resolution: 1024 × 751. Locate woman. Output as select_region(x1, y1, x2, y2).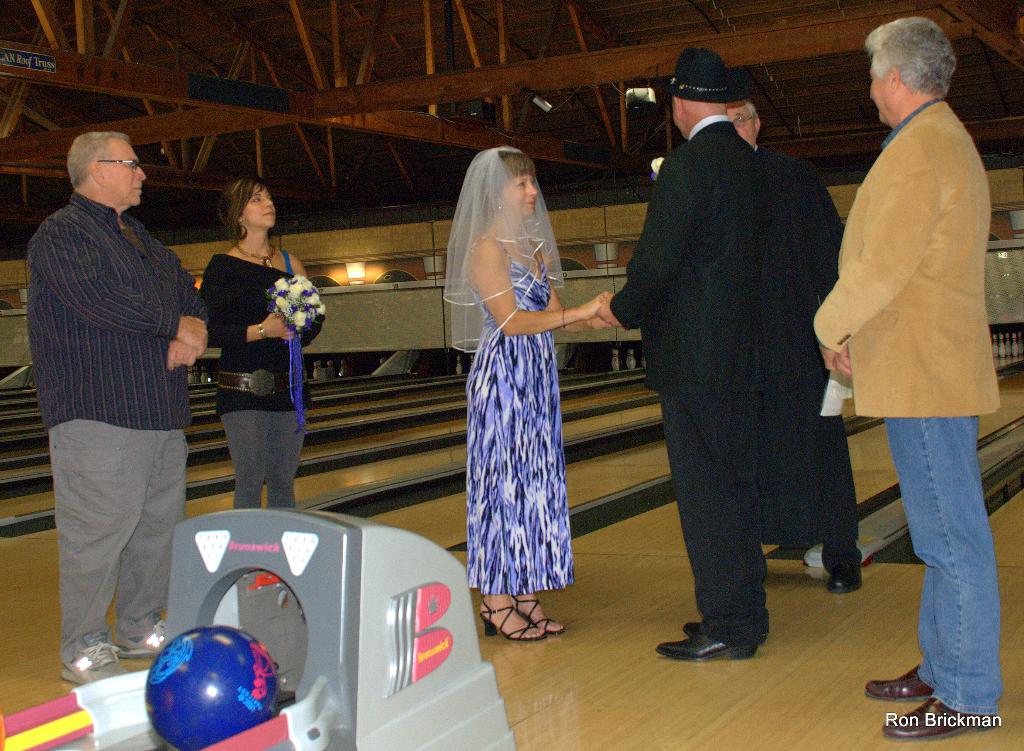
select_region(196, 175, 330, 516).
